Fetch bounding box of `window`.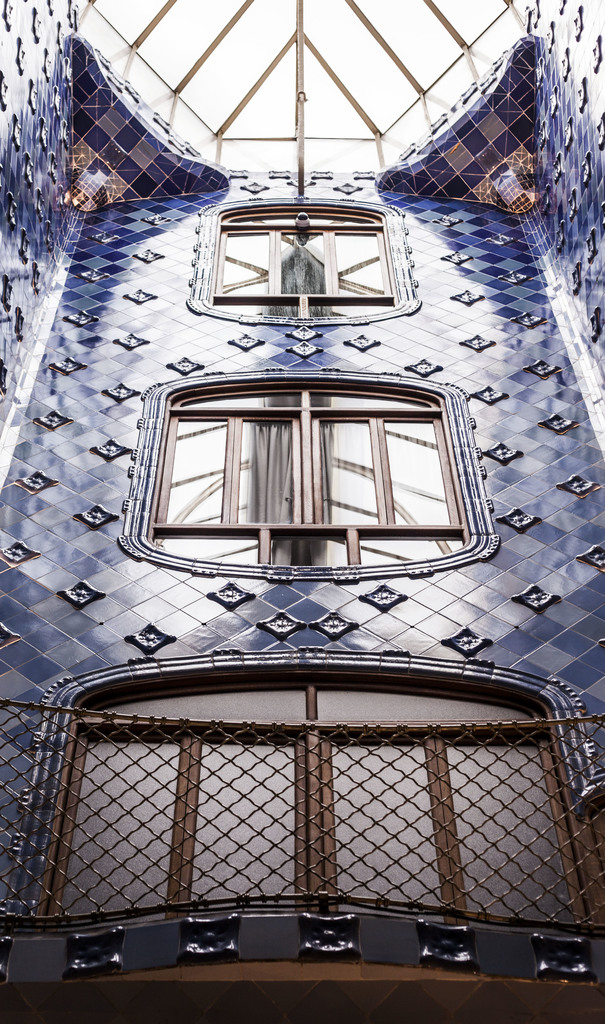
Bbox: 186:189:421:326.
